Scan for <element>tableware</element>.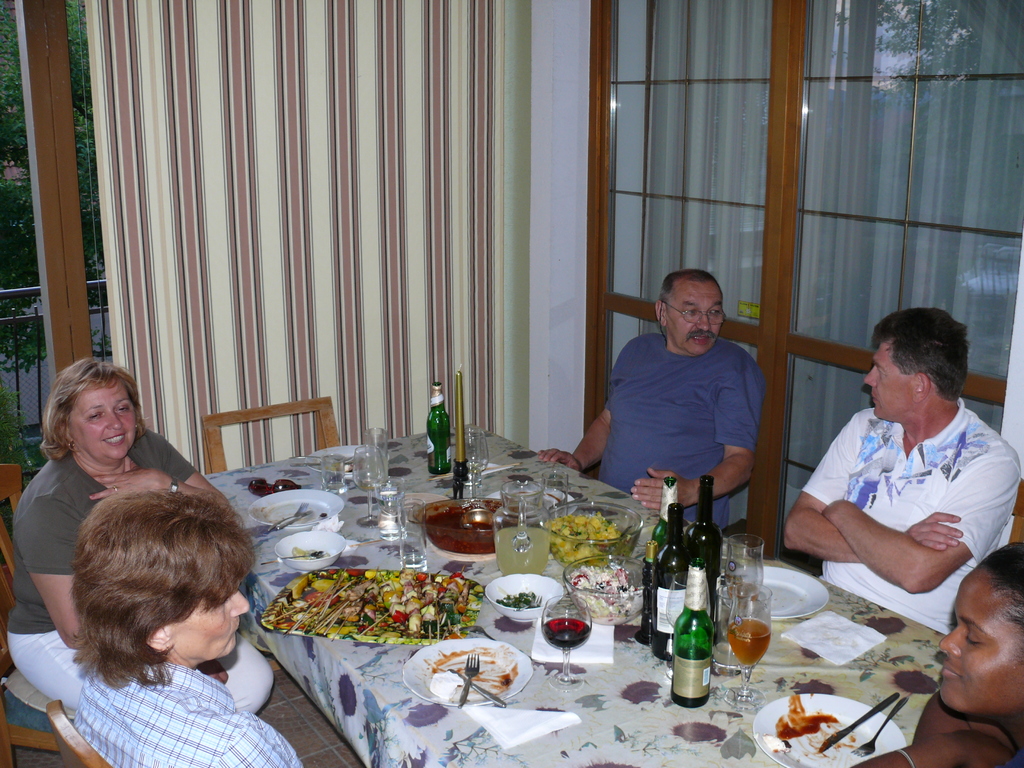
Scan result: <bbox>724, 531, 765, 600</bbox>.
